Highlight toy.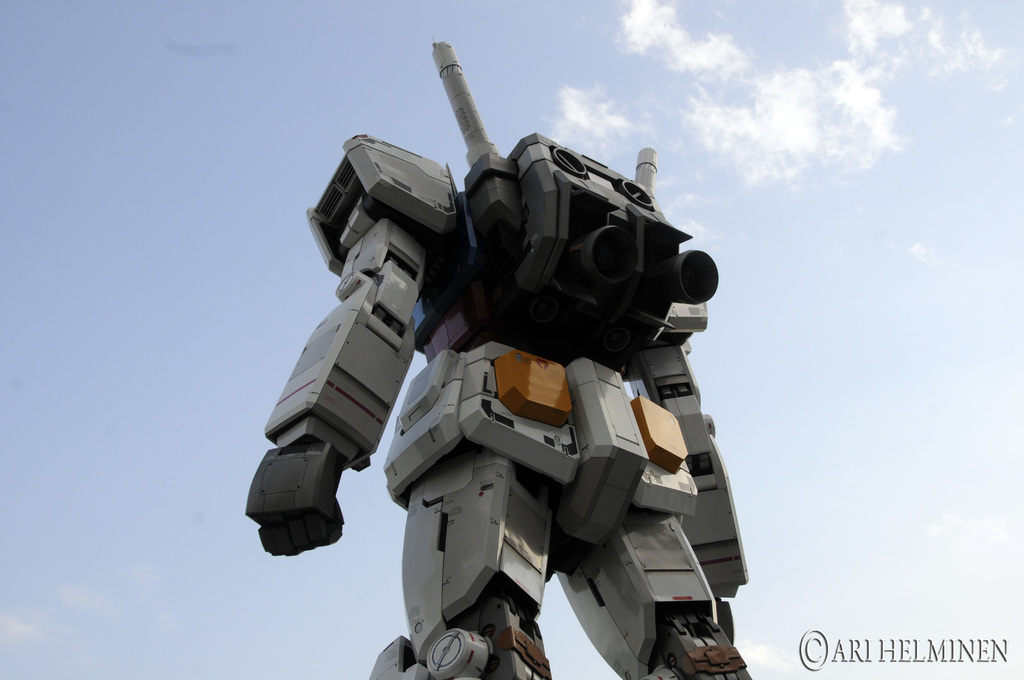
Highlighted region: {"left": 217, "top": 62, "right": 788, "bottom": 679}.
